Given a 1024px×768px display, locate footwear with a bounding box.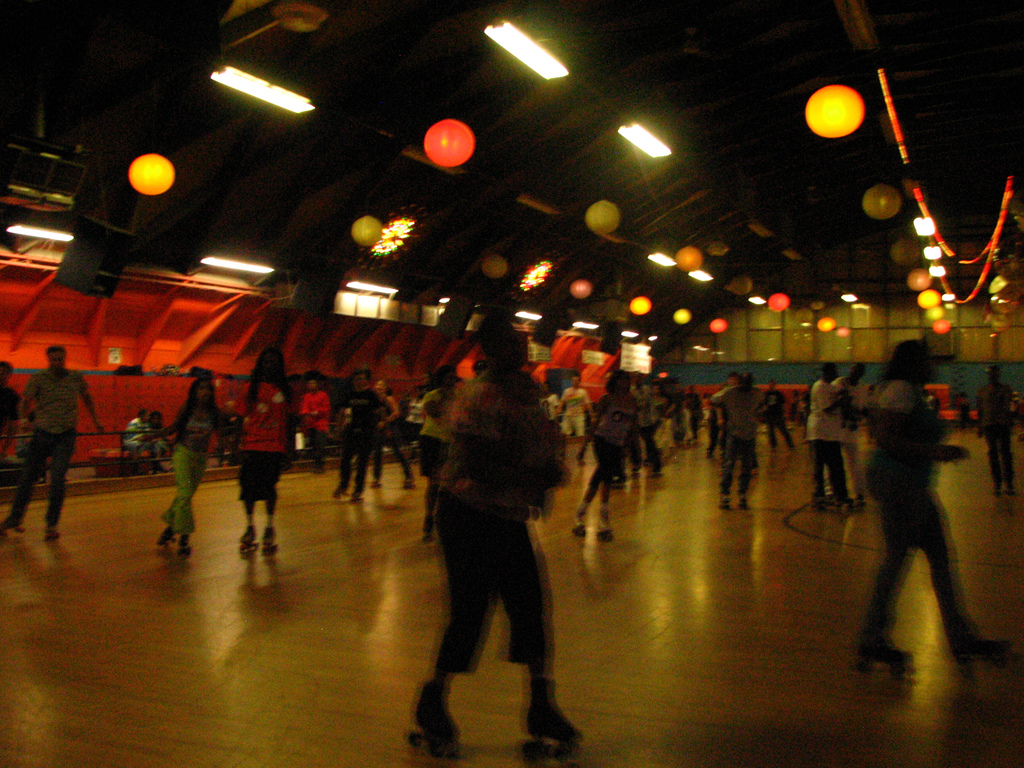
Located: bbox(161, 525, 175, 545).
